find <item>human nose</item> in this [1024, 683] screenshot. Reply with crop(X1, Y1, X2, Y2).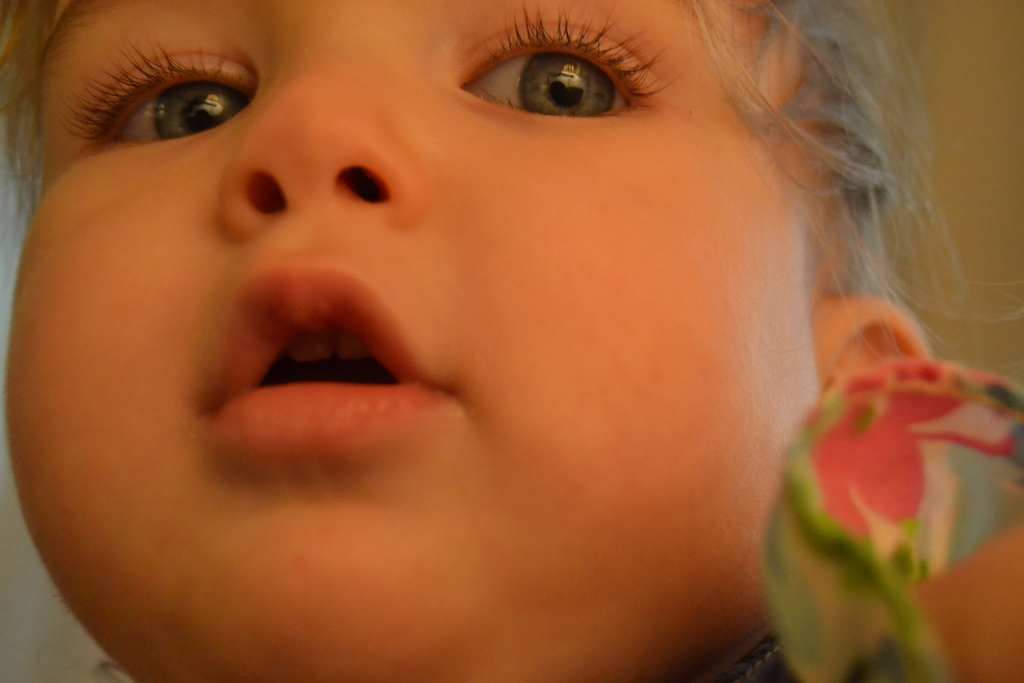
crop(216, 51, 436, 231).
